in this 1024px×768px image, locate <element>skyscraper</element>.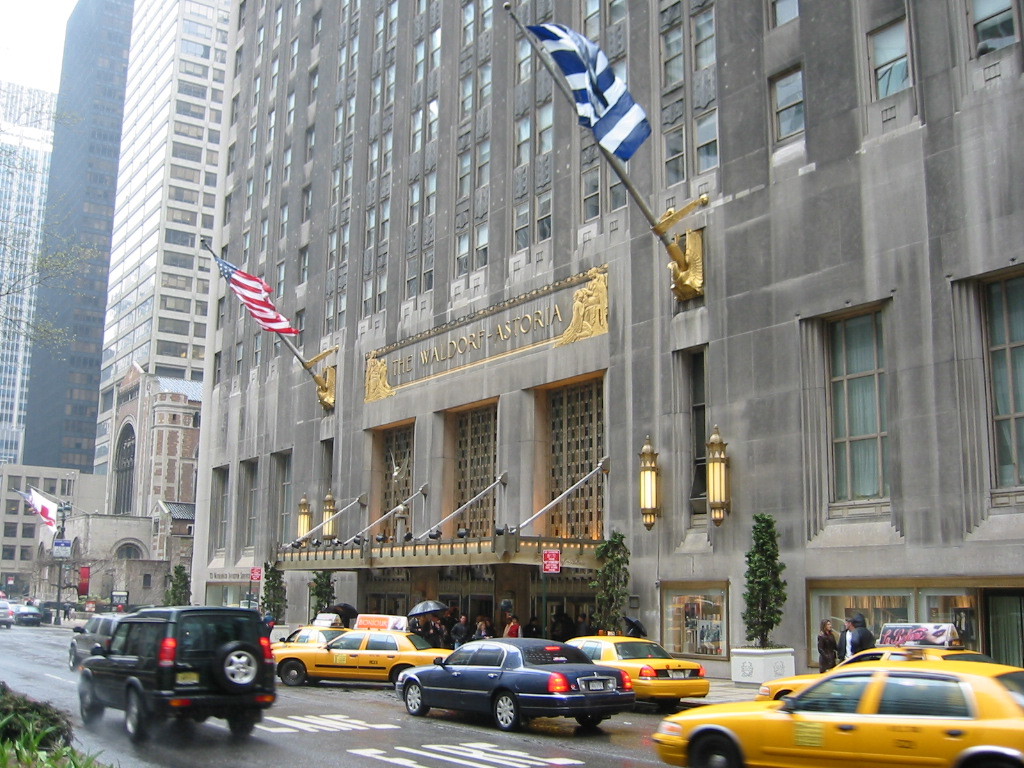
Bounding box: left=0, top=76, right=51, bottom=459.
